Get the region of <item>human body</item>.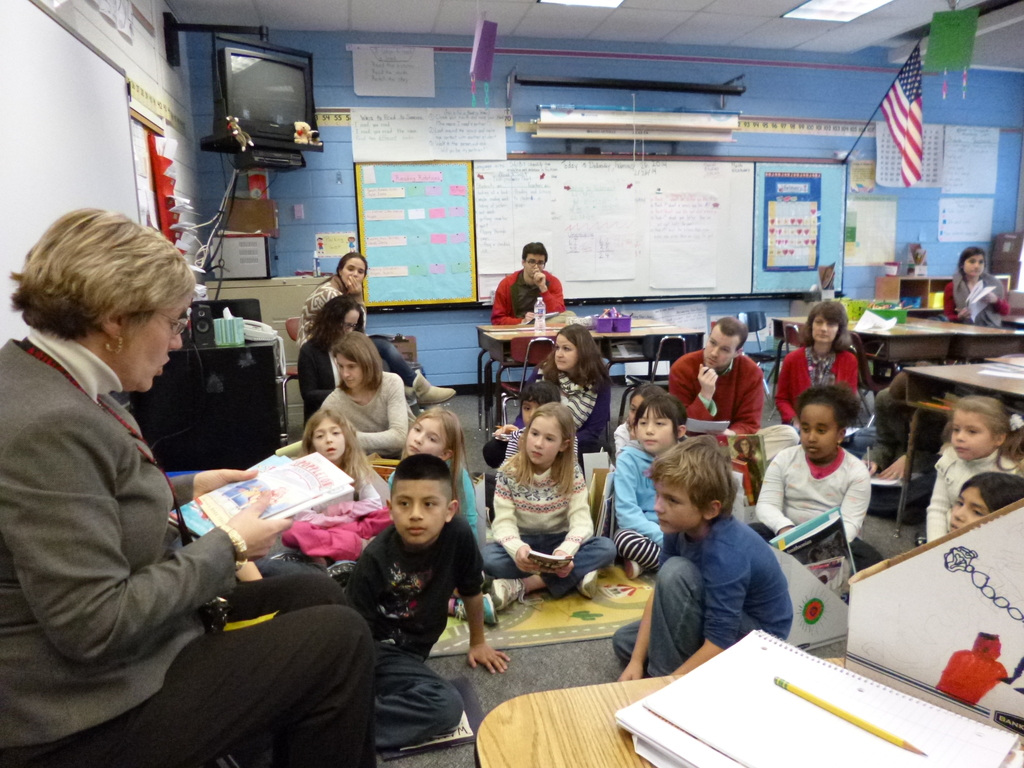
region(295, 294, 367, 416).
